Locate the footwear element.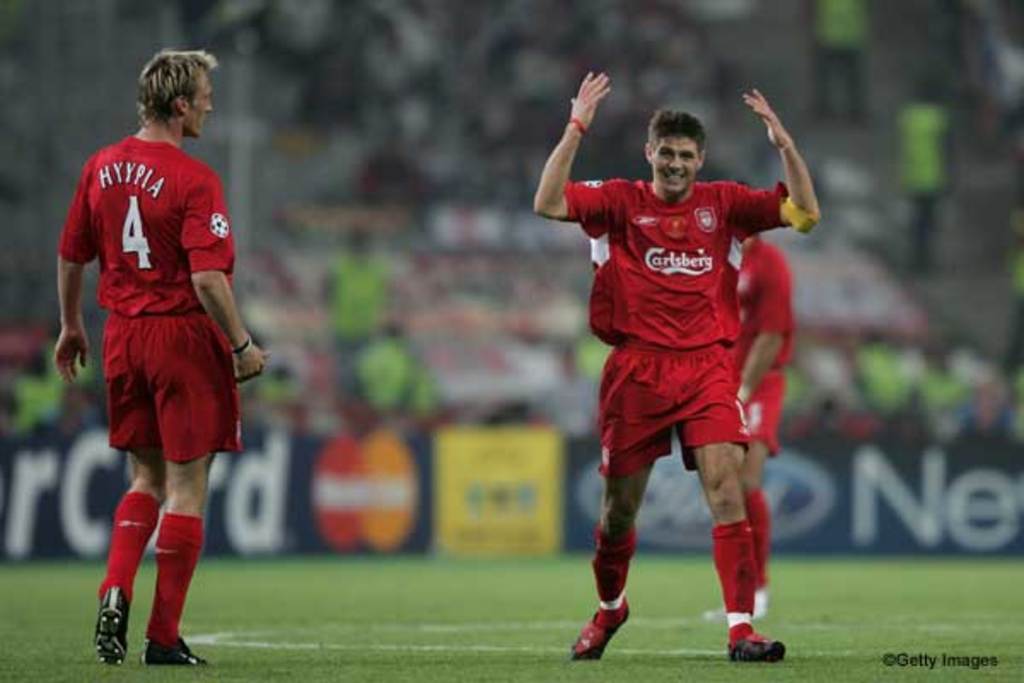
Element bbox: {"left": 92, "top": 584, "right": 130, "bottom": 668}.
